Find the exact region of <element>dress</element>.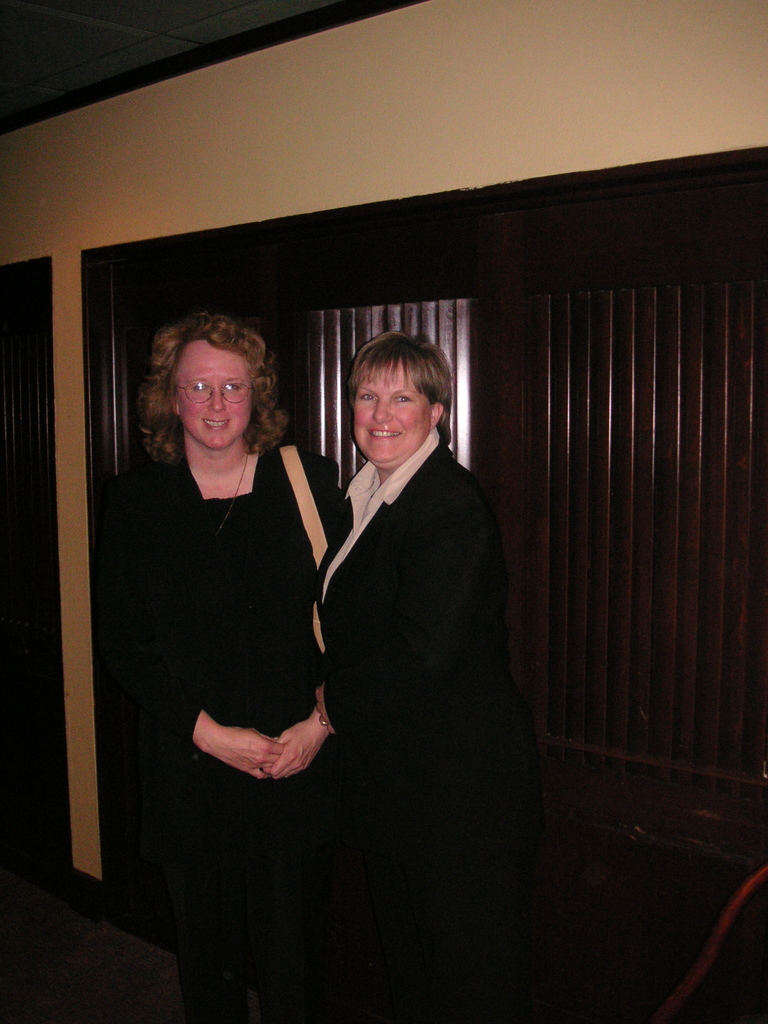
Exact region: bbox(107, 441, 337, 933).
